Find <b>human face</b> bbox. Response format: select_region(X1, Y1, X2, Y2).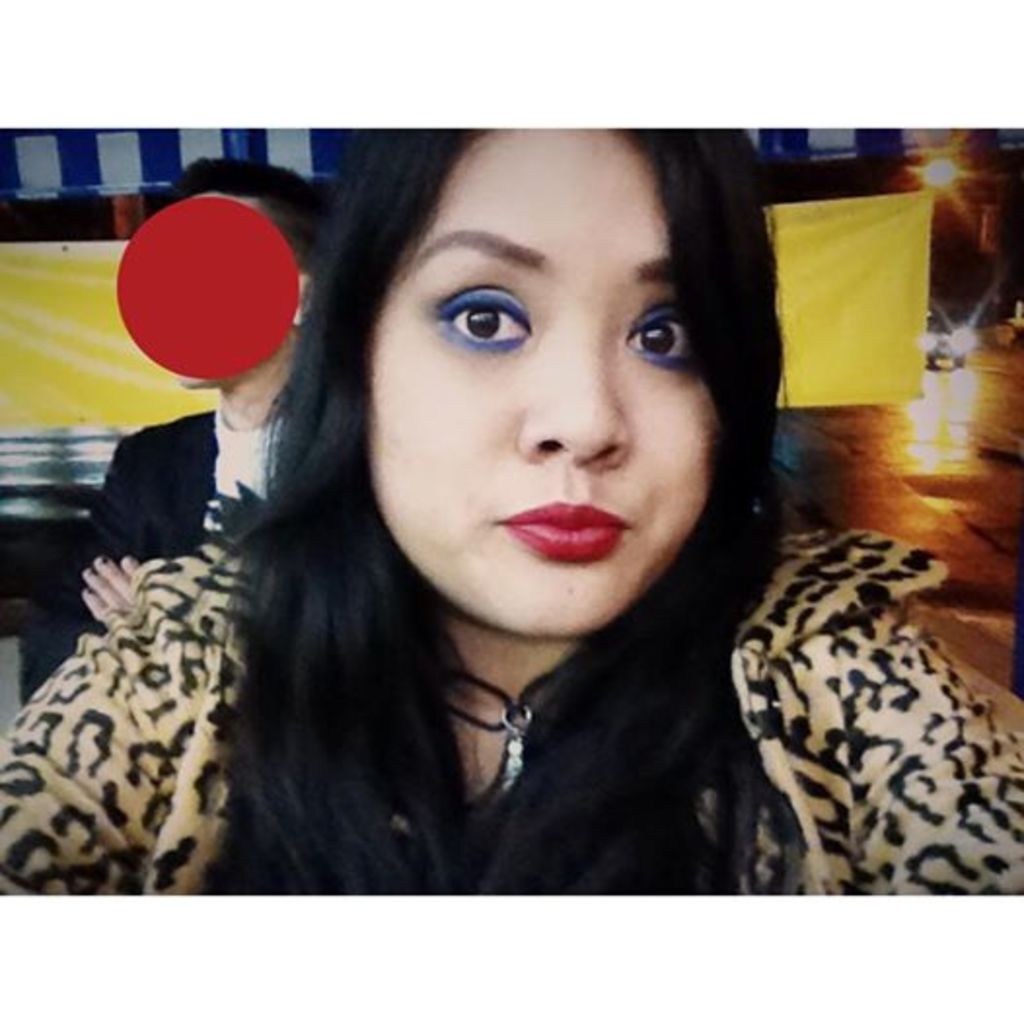
select_region(368, 128, 722, 639).
